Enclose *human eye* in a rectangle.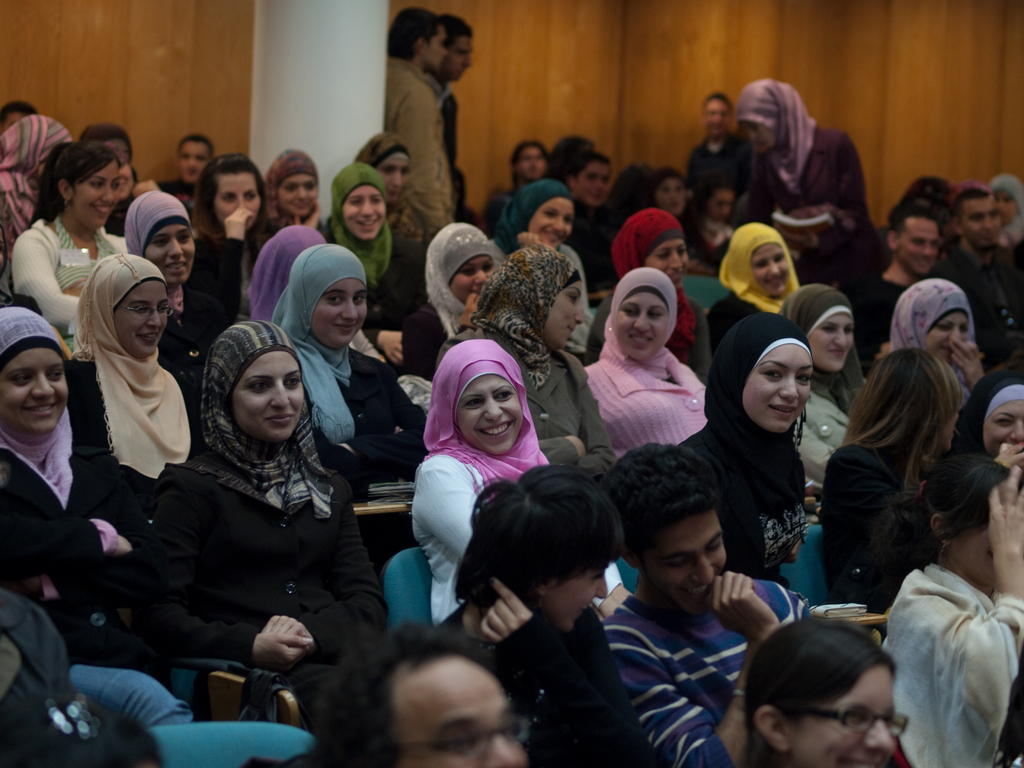
l=845, t=324, r=856, b=336.
